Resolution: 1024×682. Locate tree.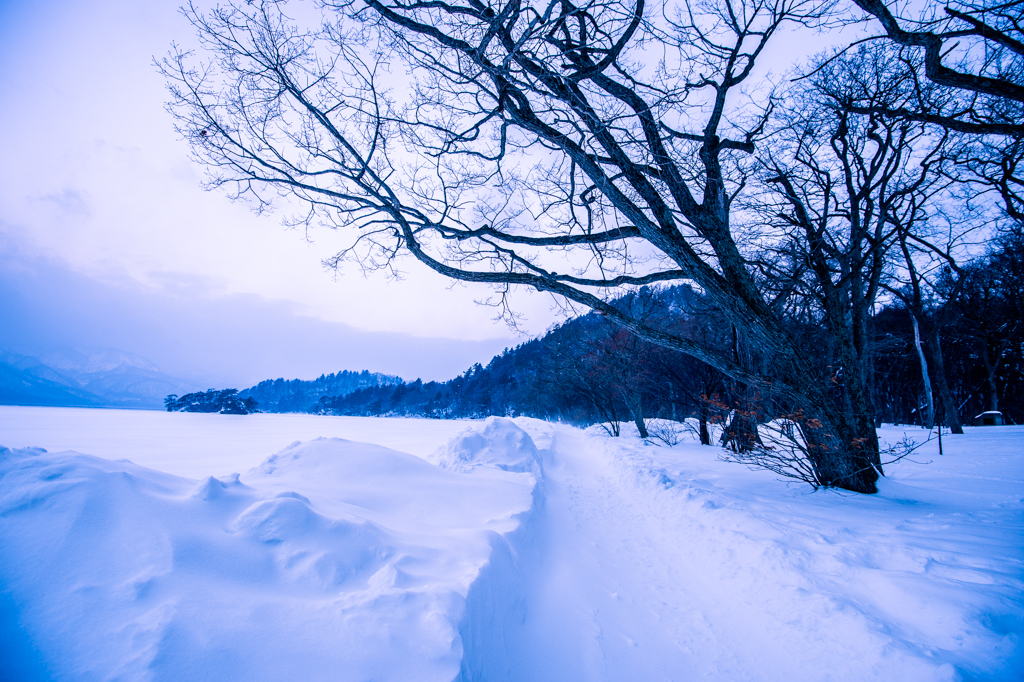
<box>158,0,1023,494</box>.
